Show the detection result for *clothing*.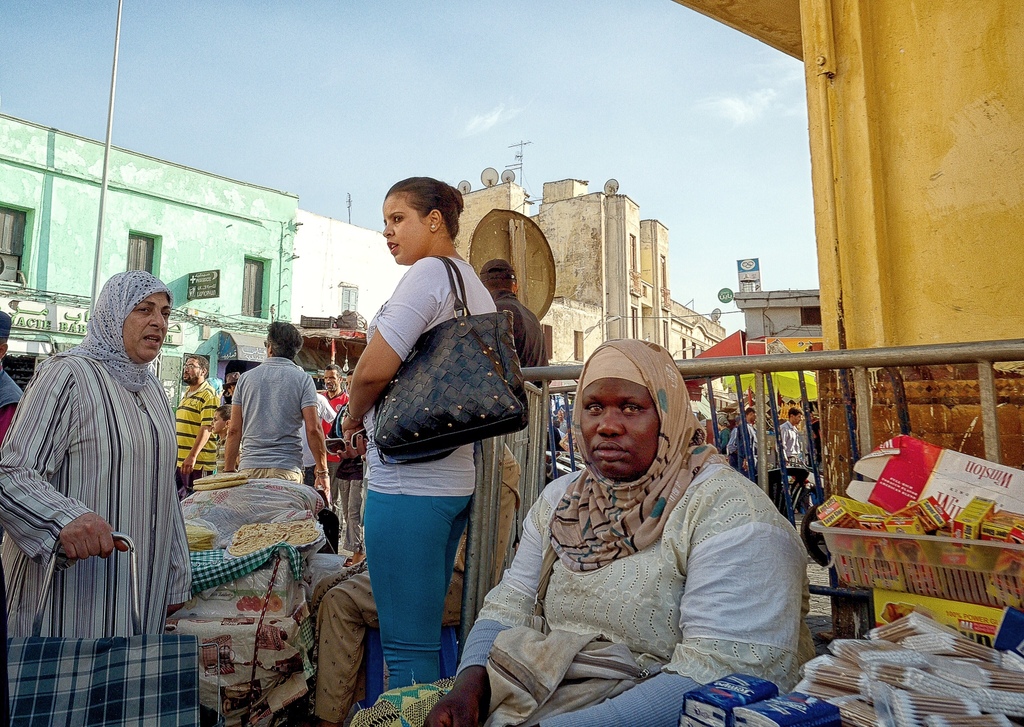
x1=232 y1=349 x2=325 y2=472.
